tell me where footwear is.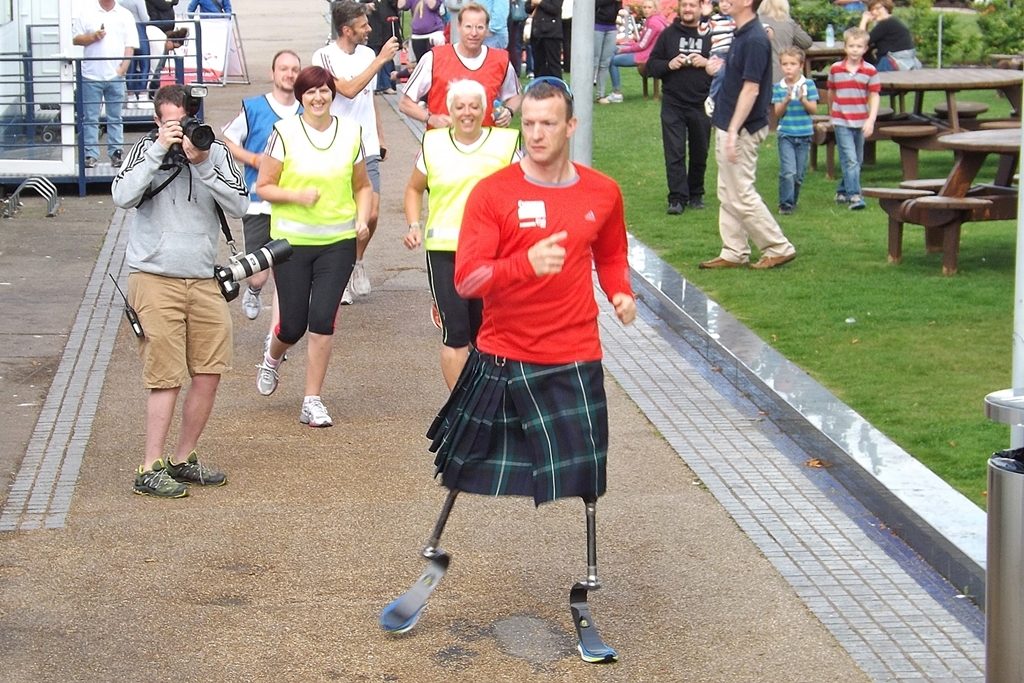
footwear is at bbox=(112, 151, 126, 167).
